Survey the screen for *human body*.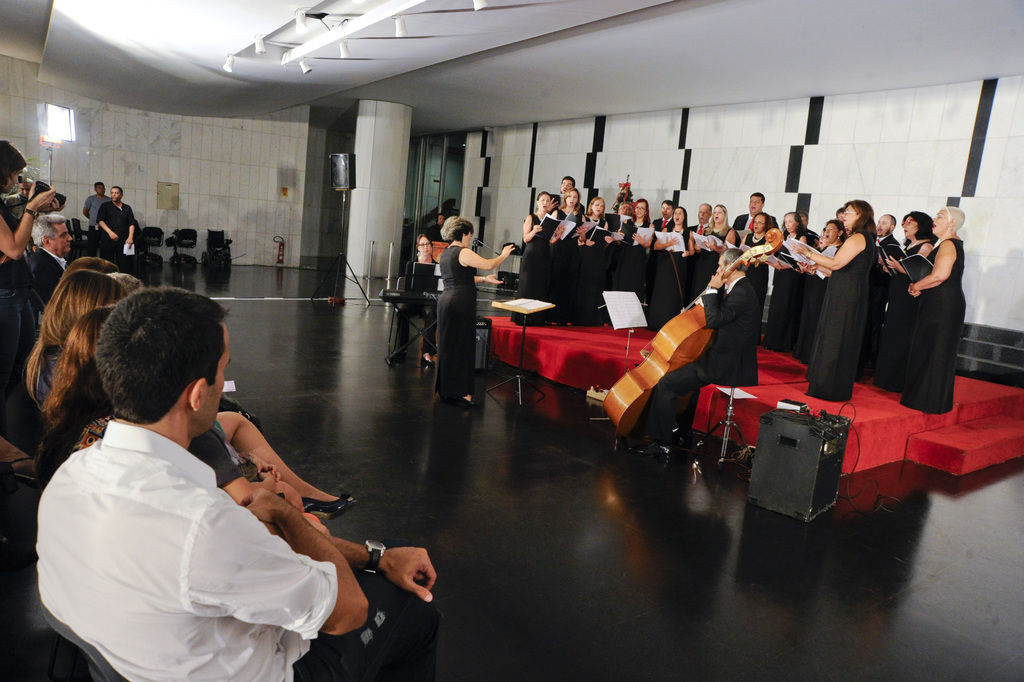
Survey found: crop(22, 236, 77, 307).
